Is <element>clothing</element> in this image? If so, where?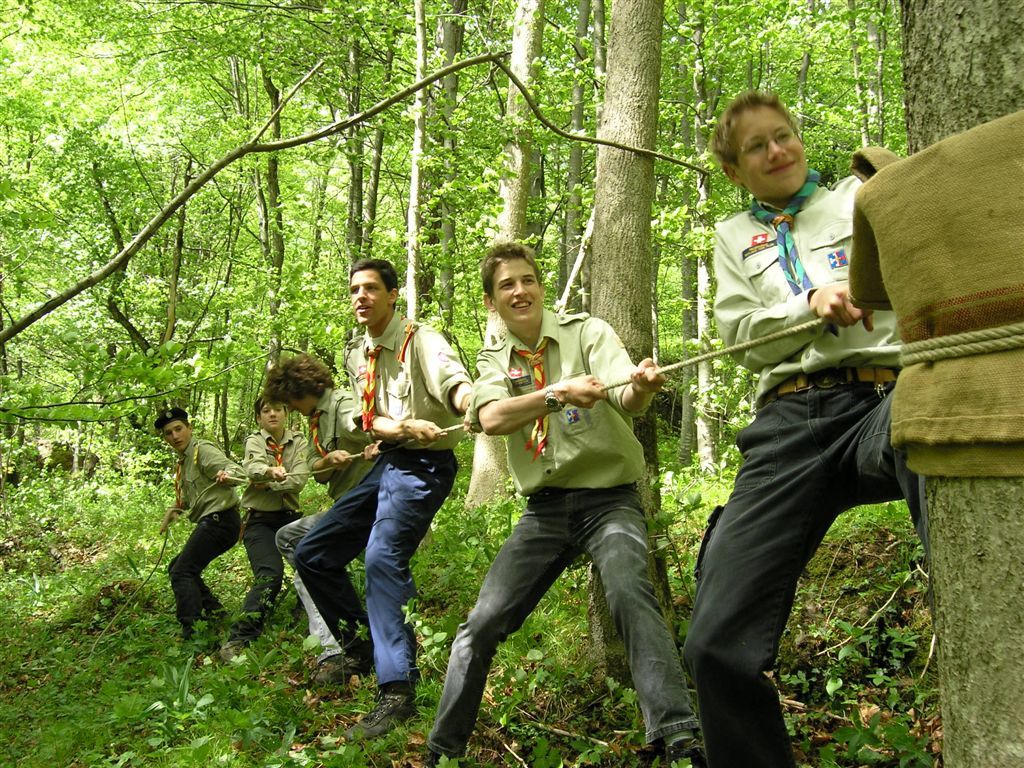
Yes, at detection(235, 425, 307, 638).
